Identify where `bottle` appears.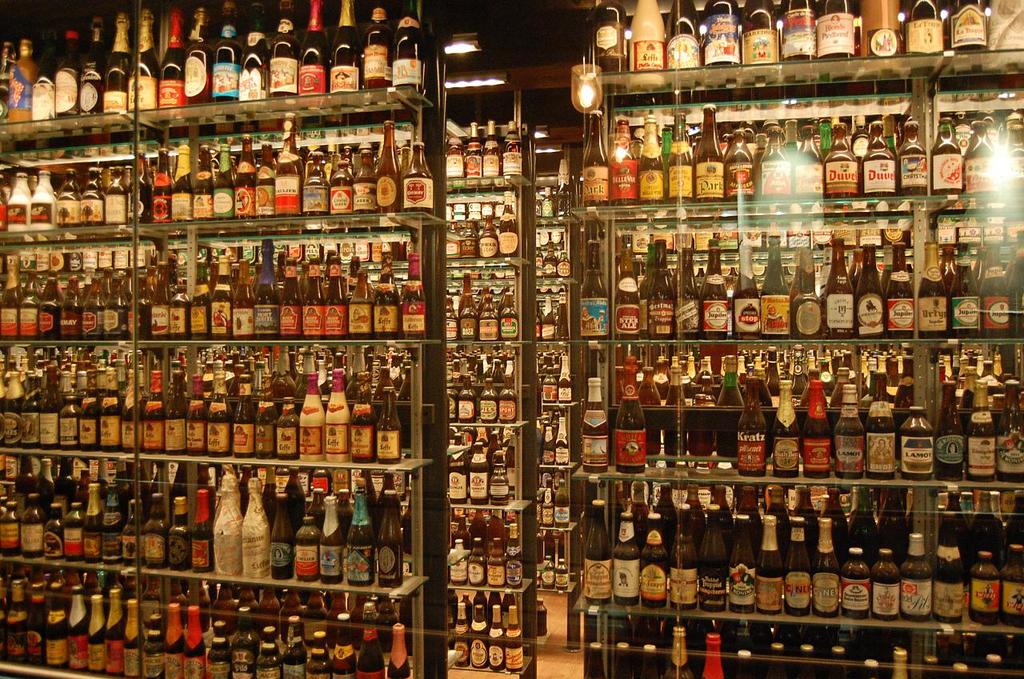
Appears at (66,465,86,507).
